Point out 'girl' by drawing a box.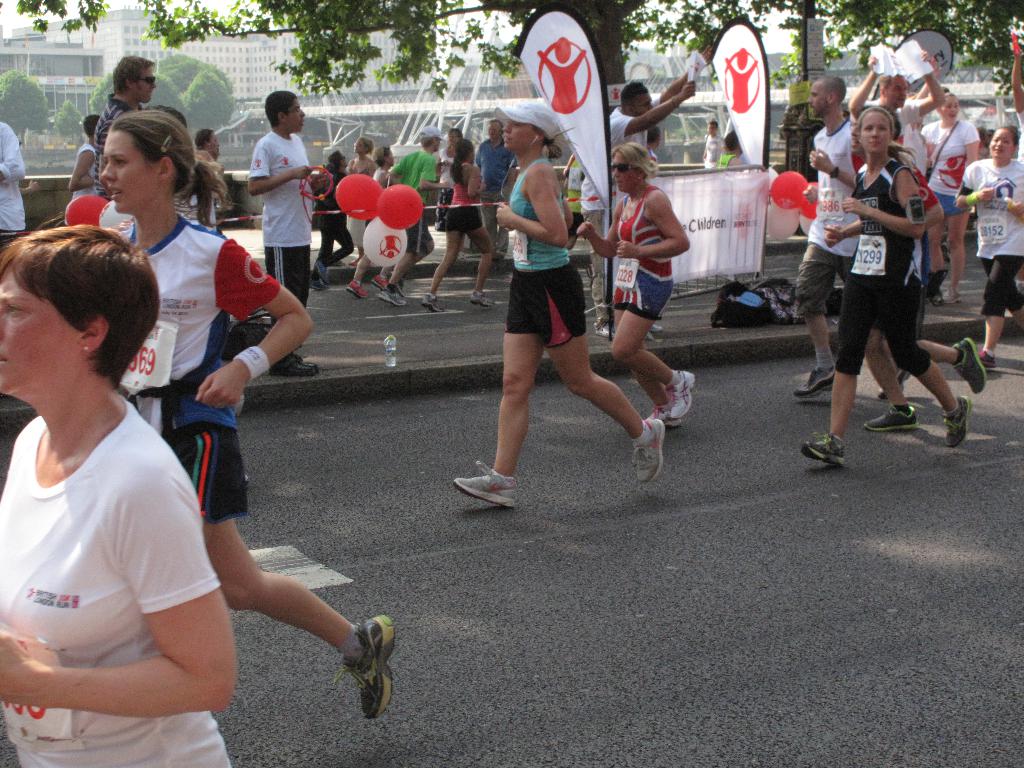
region(802, 104, 970, 468).
